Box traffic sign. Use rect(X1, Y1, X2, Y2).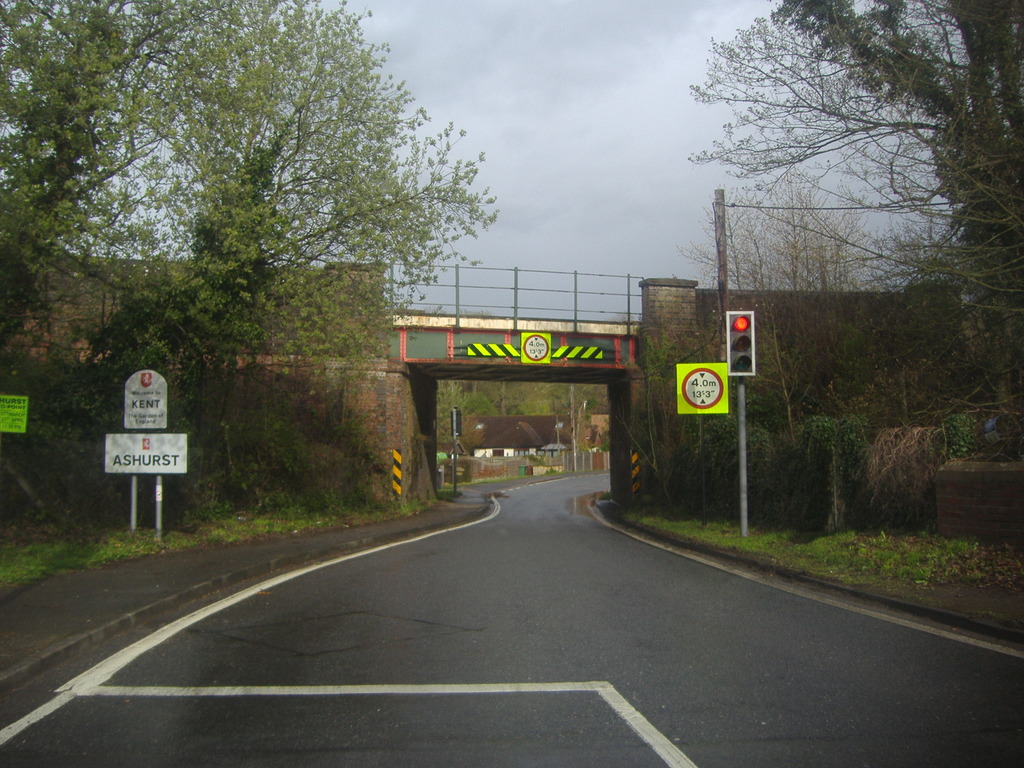
rect(673, 359, 730, 413).
